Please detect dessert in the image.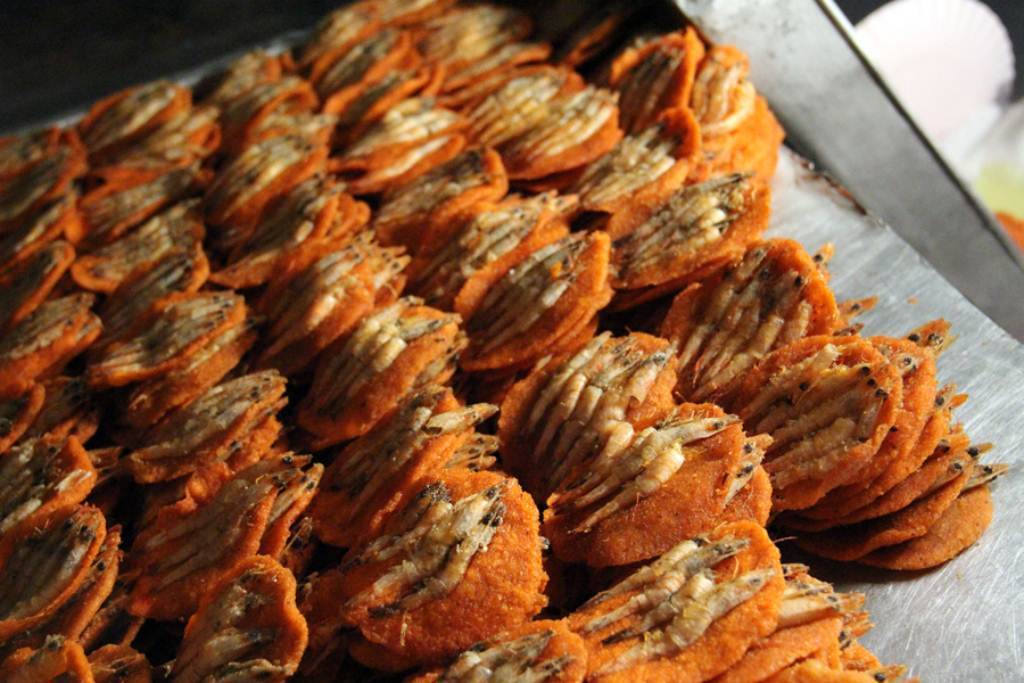
[x1=0, y1=407, x2=101, y2=532].
